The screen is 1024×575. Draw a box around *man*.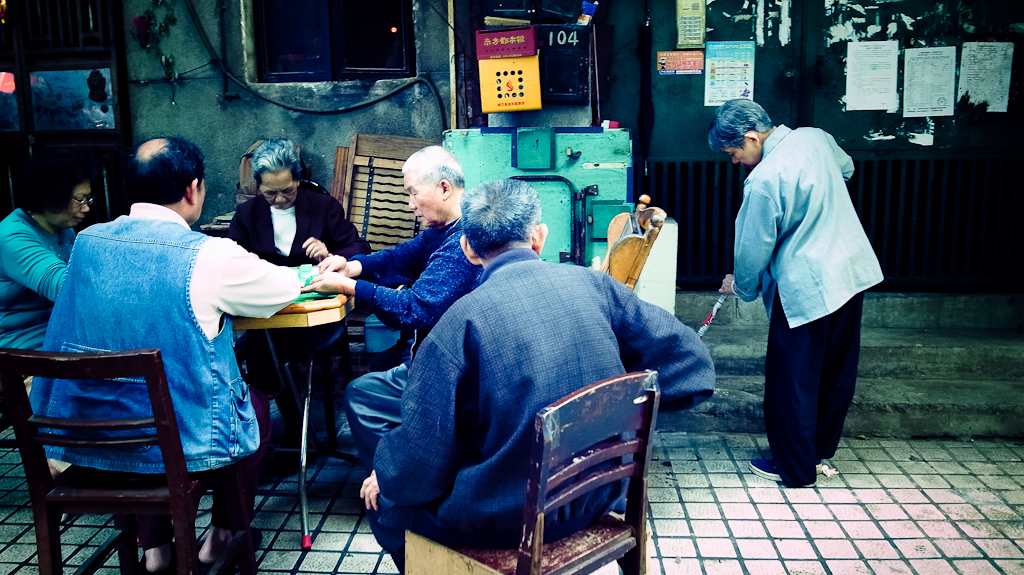
(x1=721, y1=89, x2=884, y2=484).
